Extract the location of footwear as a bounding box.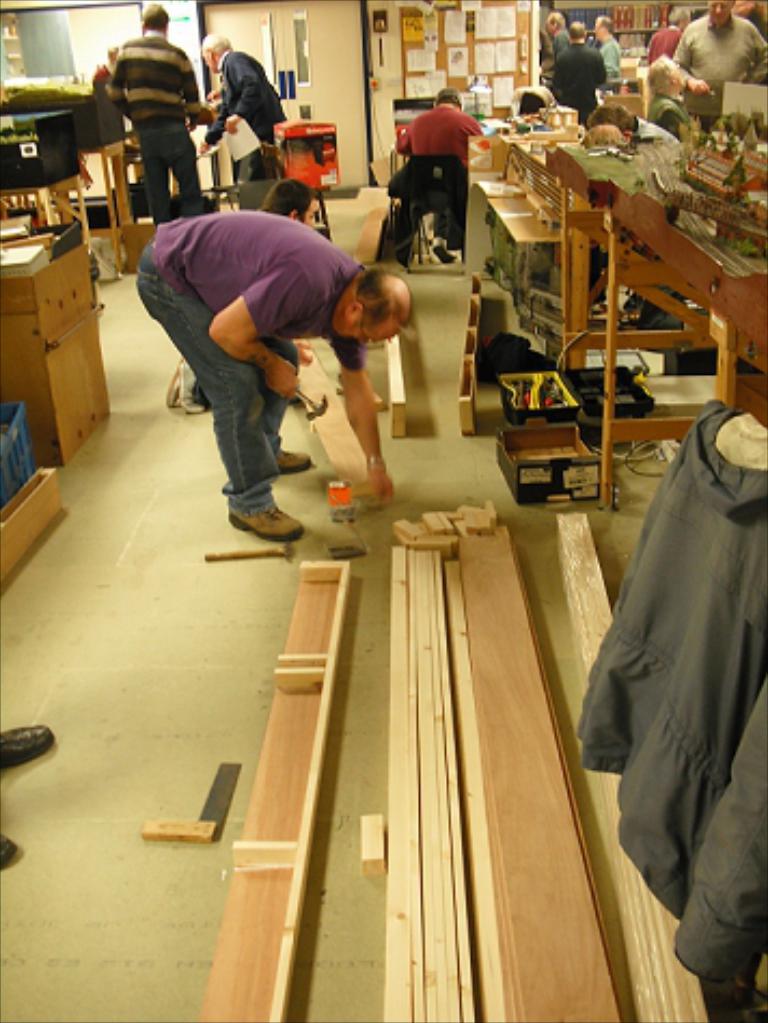
274, 447, 317, 470.
